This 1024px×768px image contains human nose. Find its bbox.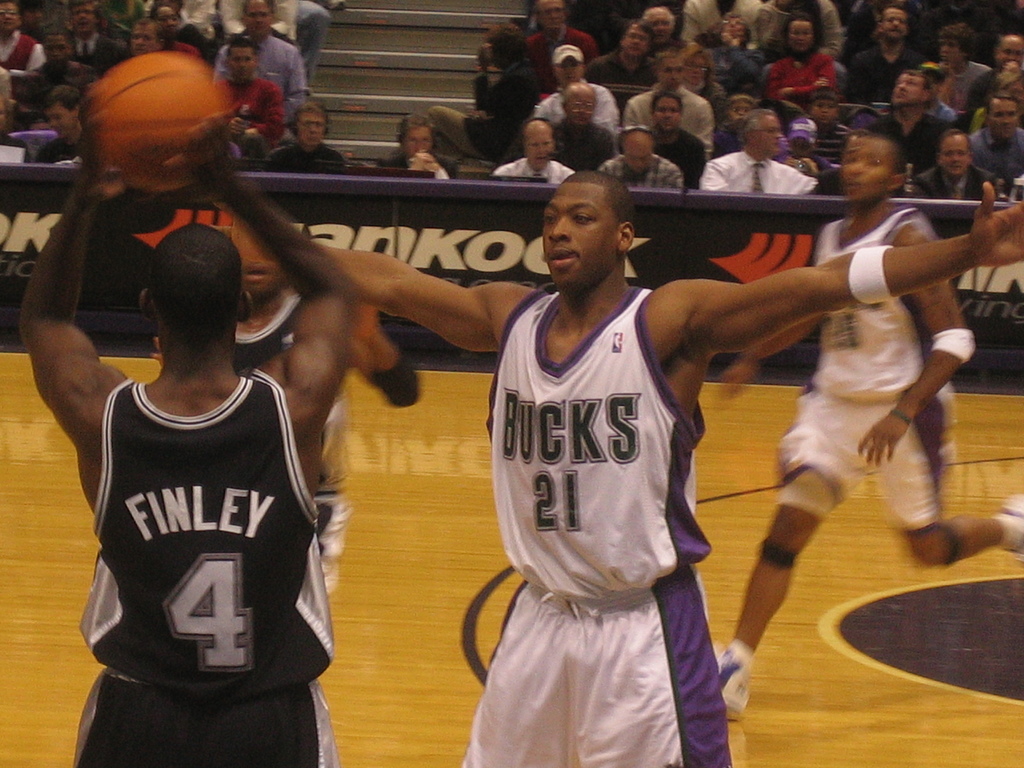
detection(851, 160, 867, 176).
